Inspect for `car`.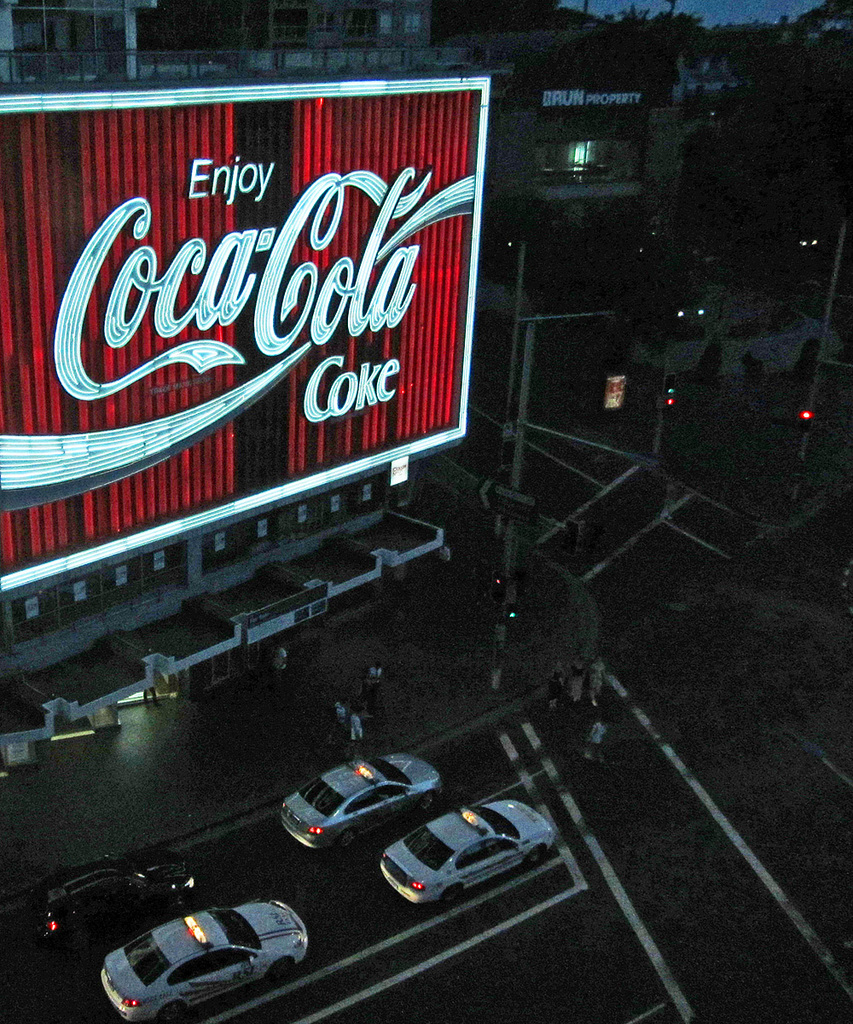
Inspection: 96 909 310 1021.
